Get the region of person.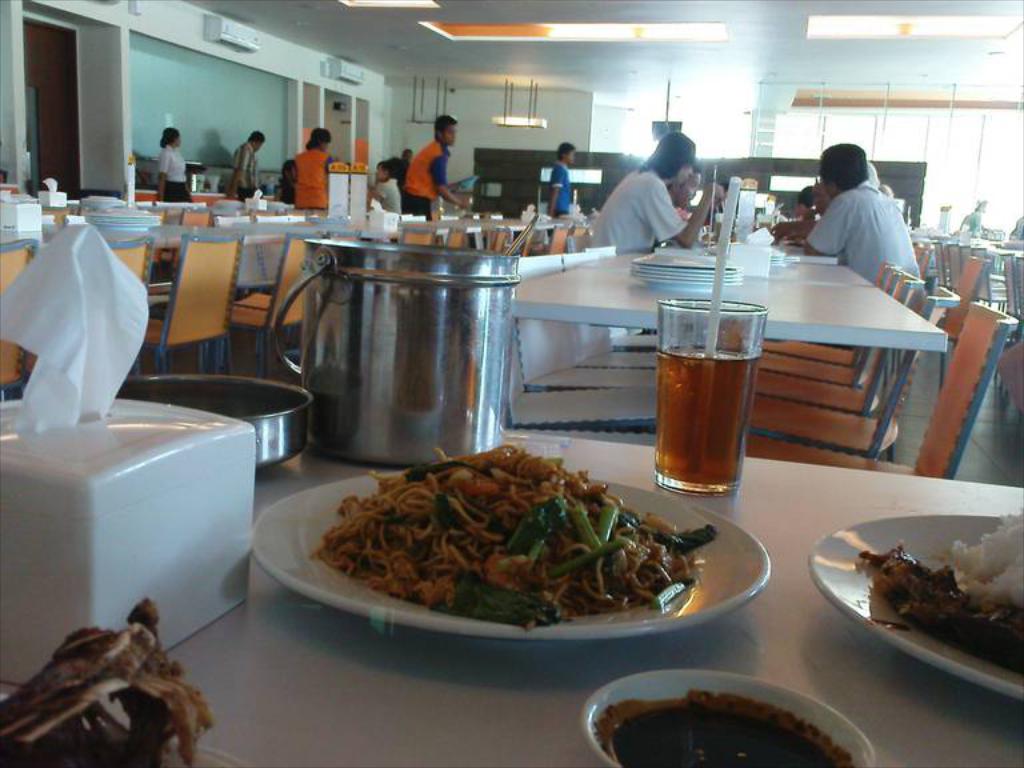
{"x1": 400, "y1": 148, "x2": 411, "y2": 176}.
